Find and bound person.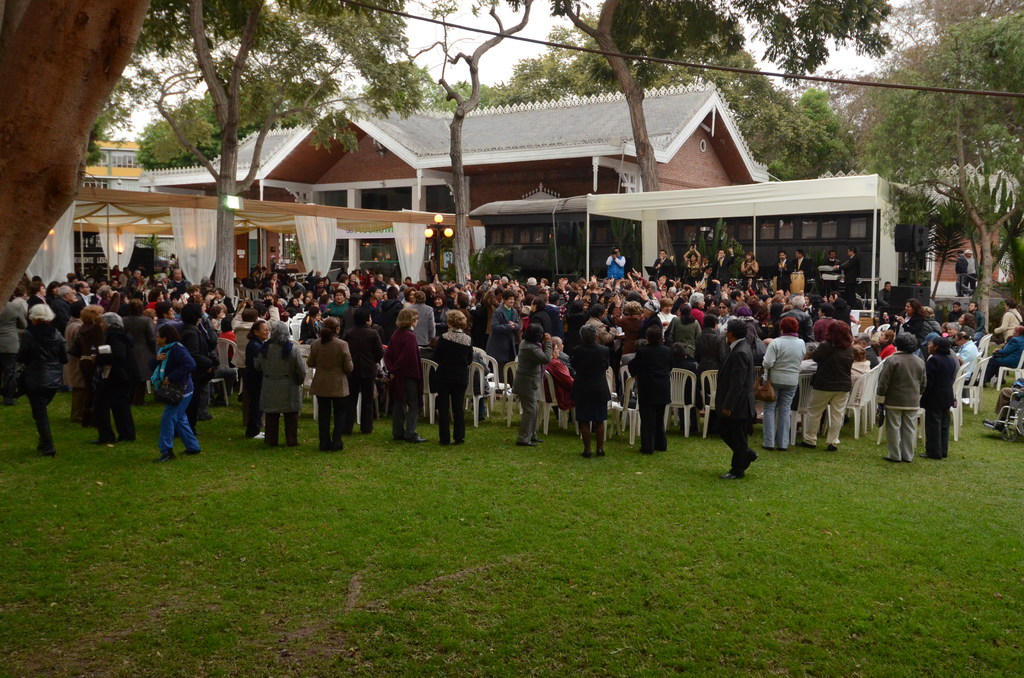
Bound: [374, 291, 419, 452].
